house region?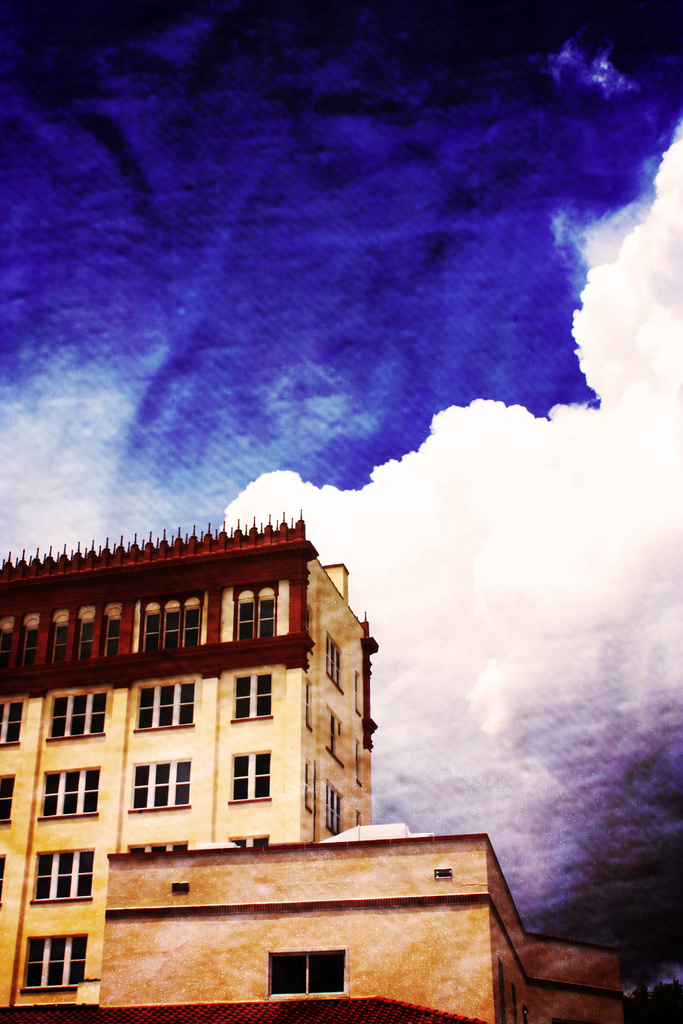
[95, 834, 638, 1023]
